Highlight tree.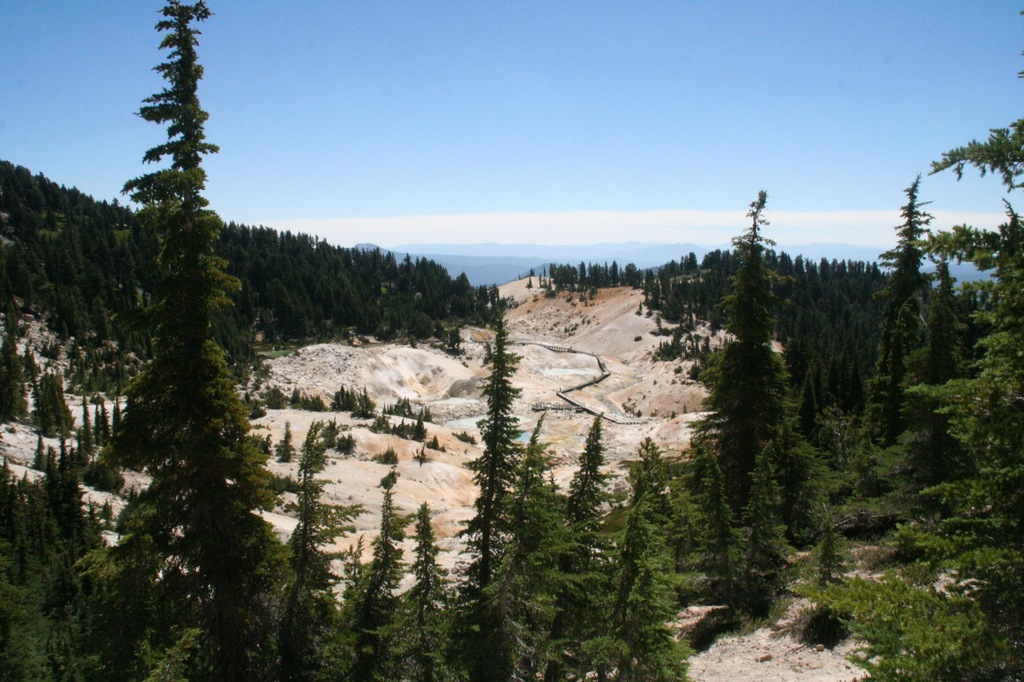
Highlighted region: (678,183,829,567).
